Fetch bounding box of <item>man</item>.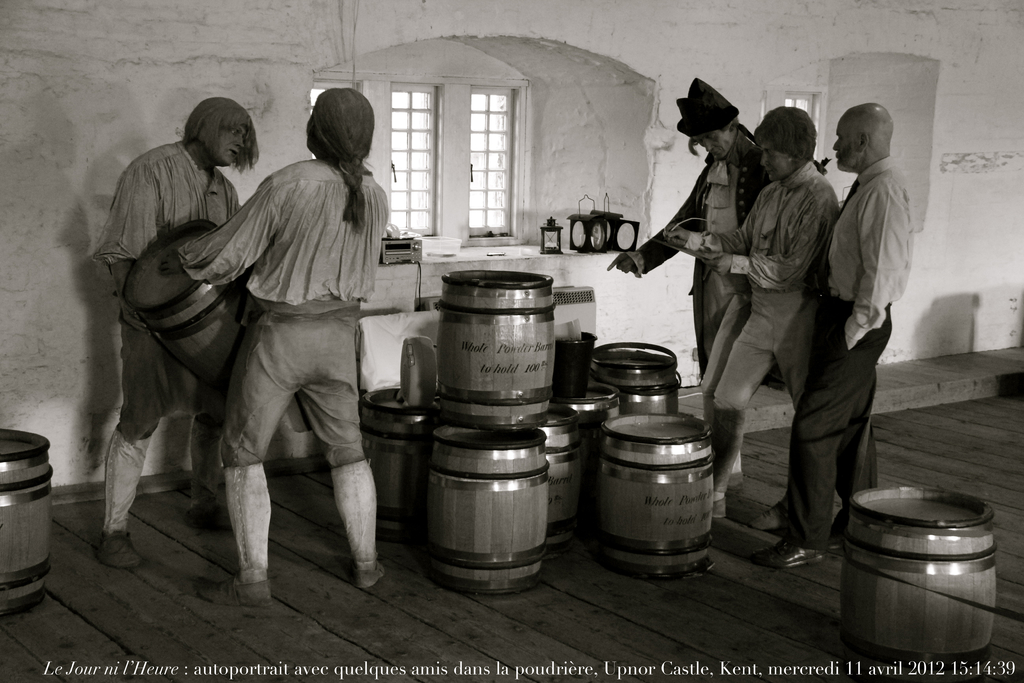
Bbox: rect(662, 104, 840, 511).
